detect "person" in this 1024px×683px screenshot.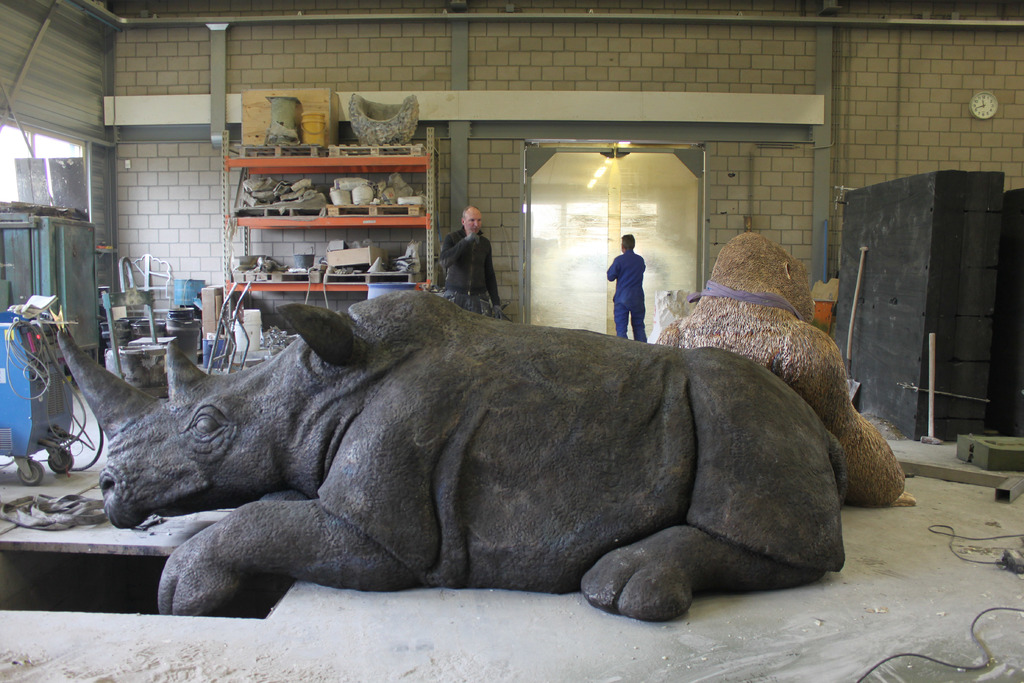
Detection: left=603, top=233, right=649, bottom=344.
